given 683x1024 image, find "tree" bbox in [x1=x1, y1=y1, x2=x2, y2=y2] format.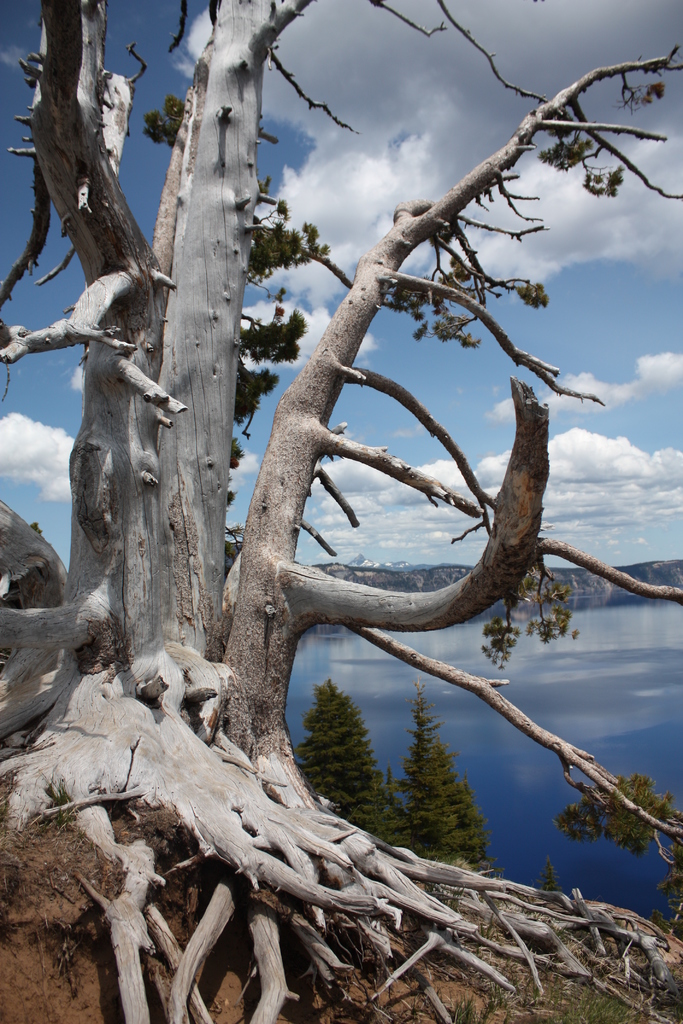
[x1=14, y1=0, x2=652, y2=956].
